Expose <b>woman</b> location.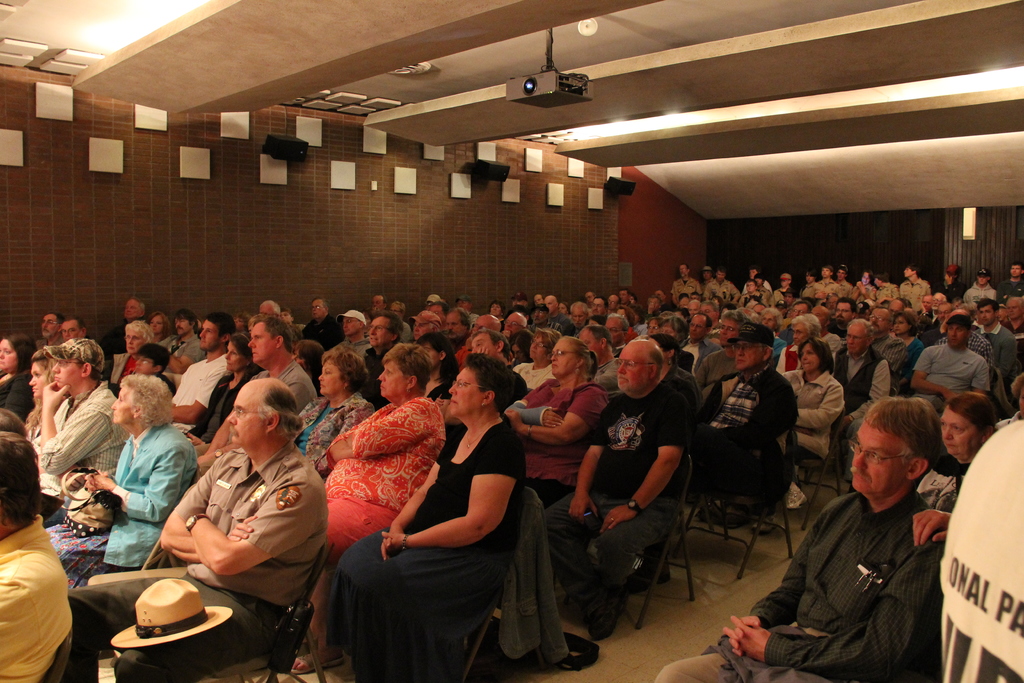
Exposed at <bbox>502, 334, 616, 513</bbox>.
